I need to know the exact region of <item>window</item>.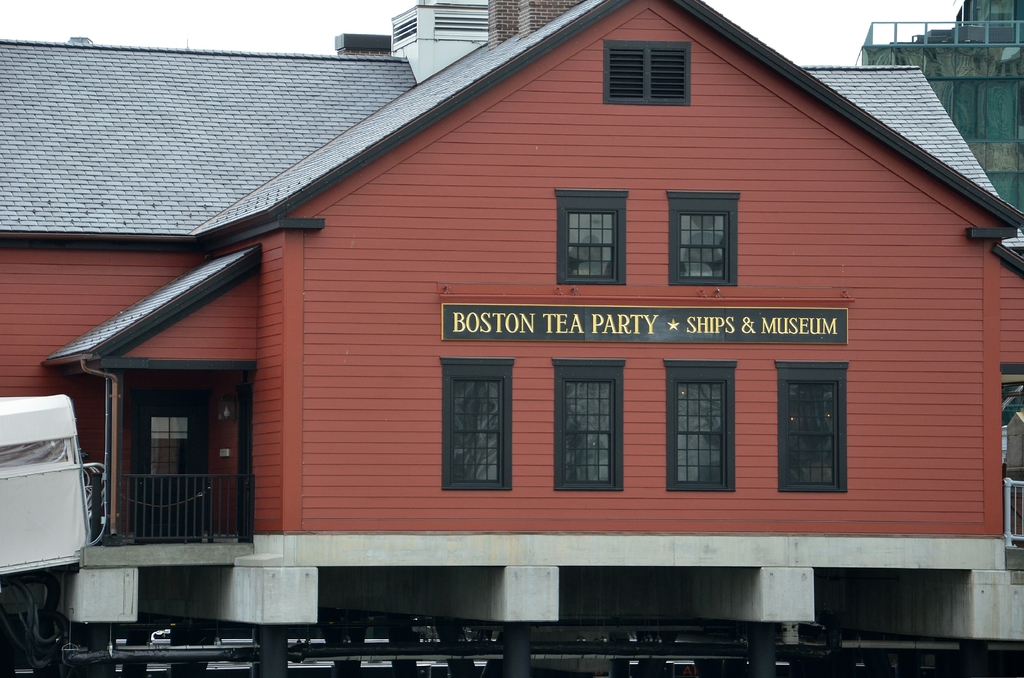
Region: box=[444, 364, 508, 494].
